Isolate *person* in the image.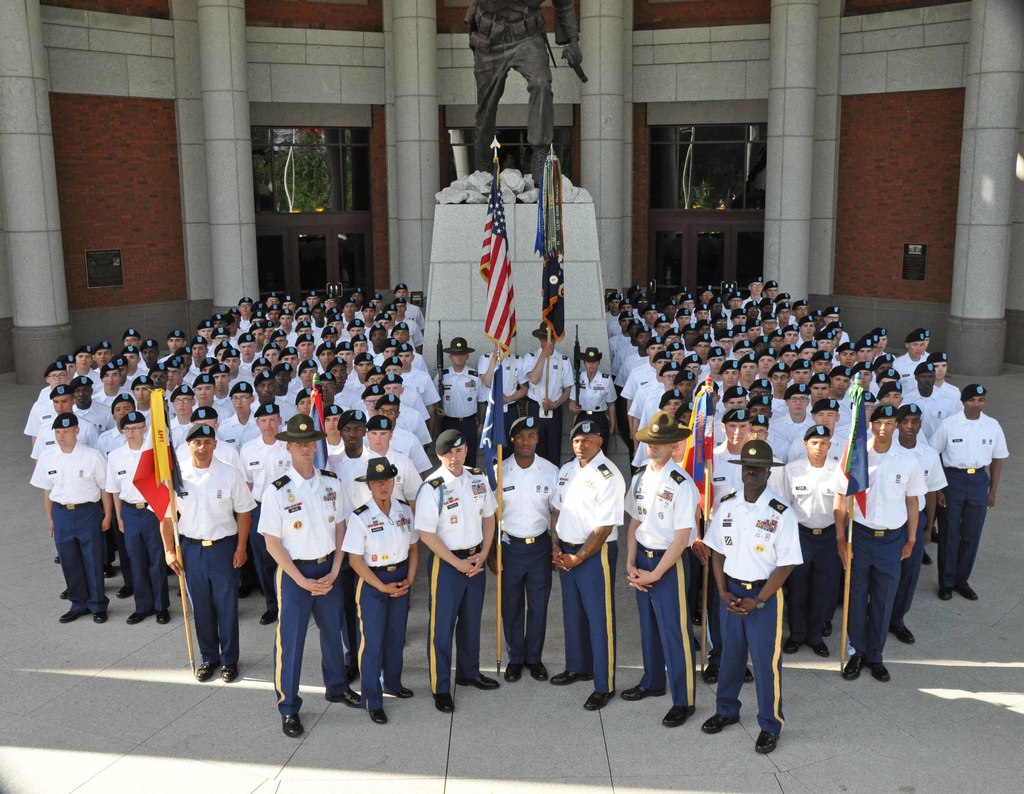
Isolated region: BBox(790, 358, 813, 385).
